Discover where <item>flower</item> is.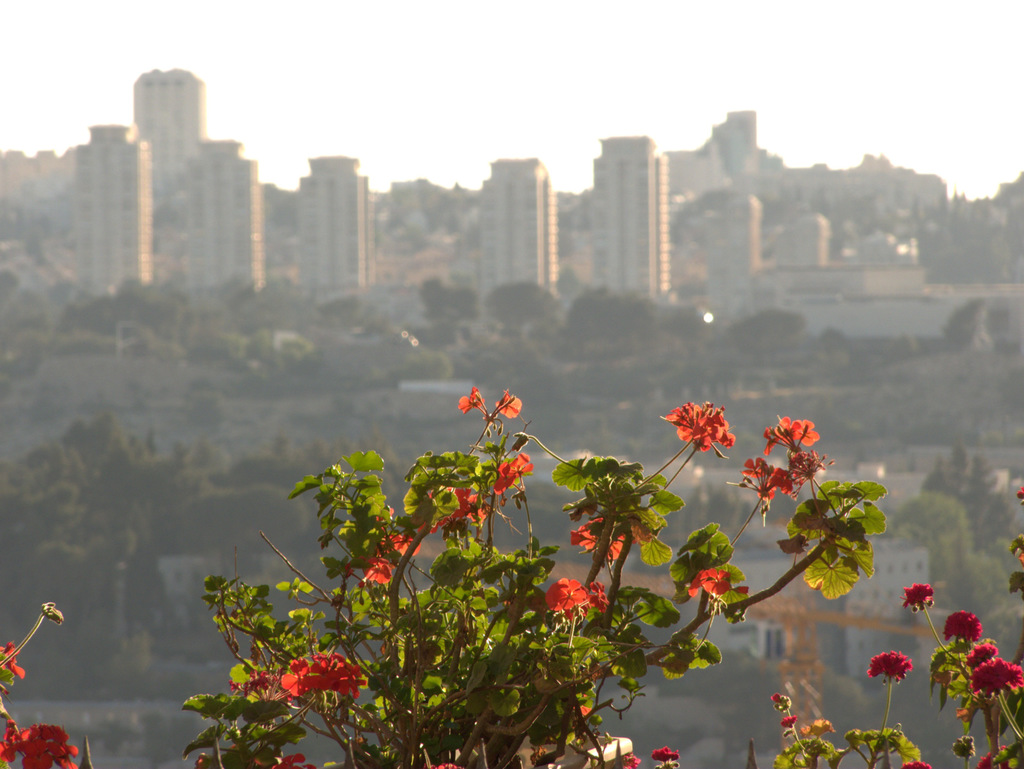
Discovered at (x1=900, y1=760, x2=931, y2=768).
